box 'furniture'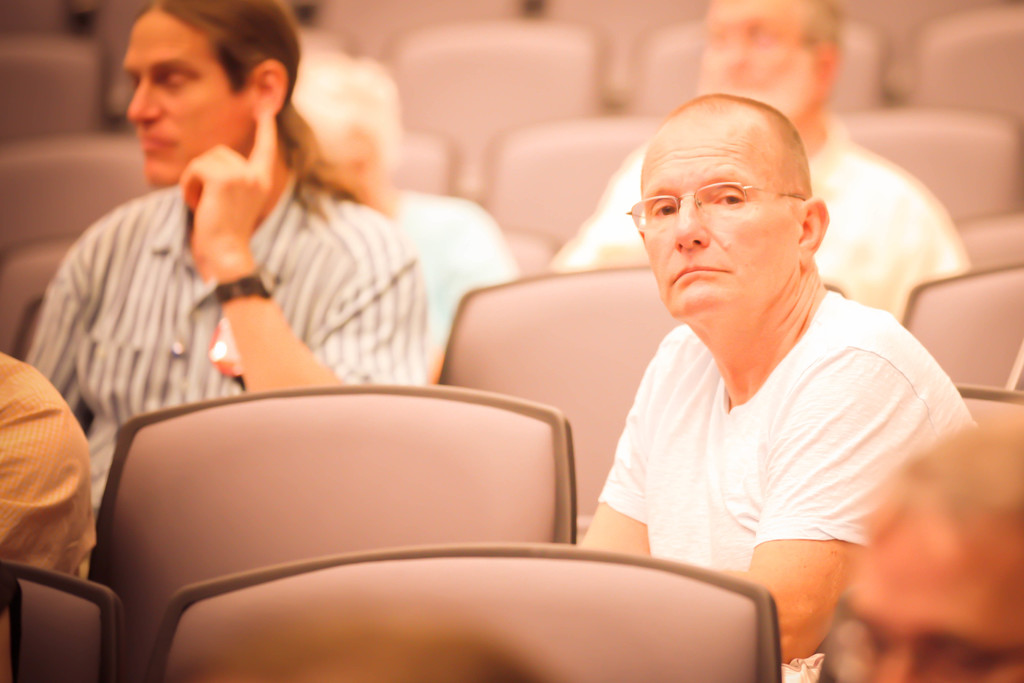
<box>3,553,118,682</box>
